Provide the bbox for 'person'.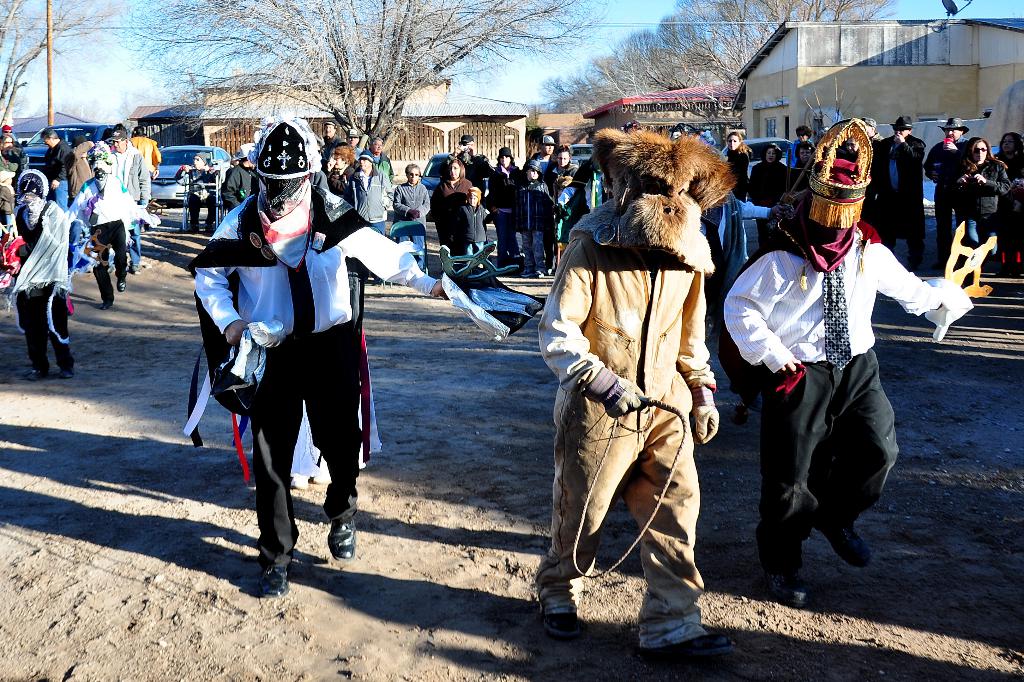
391 163 429 230.
